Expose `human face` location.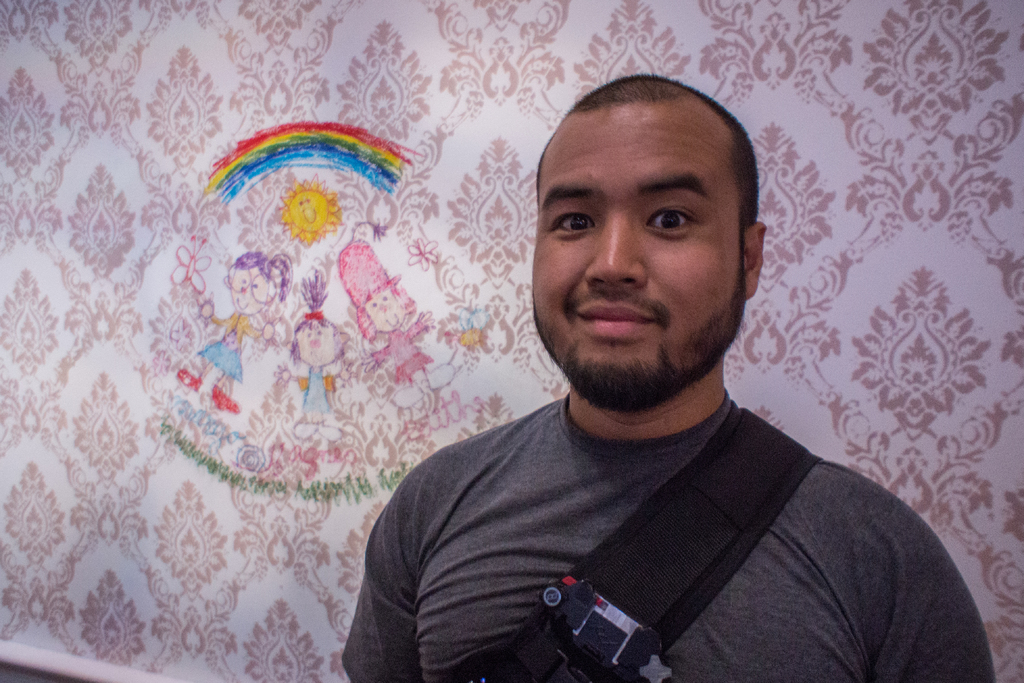
Exposed at <bbox>534, 110, 746, 412</bbox>.
